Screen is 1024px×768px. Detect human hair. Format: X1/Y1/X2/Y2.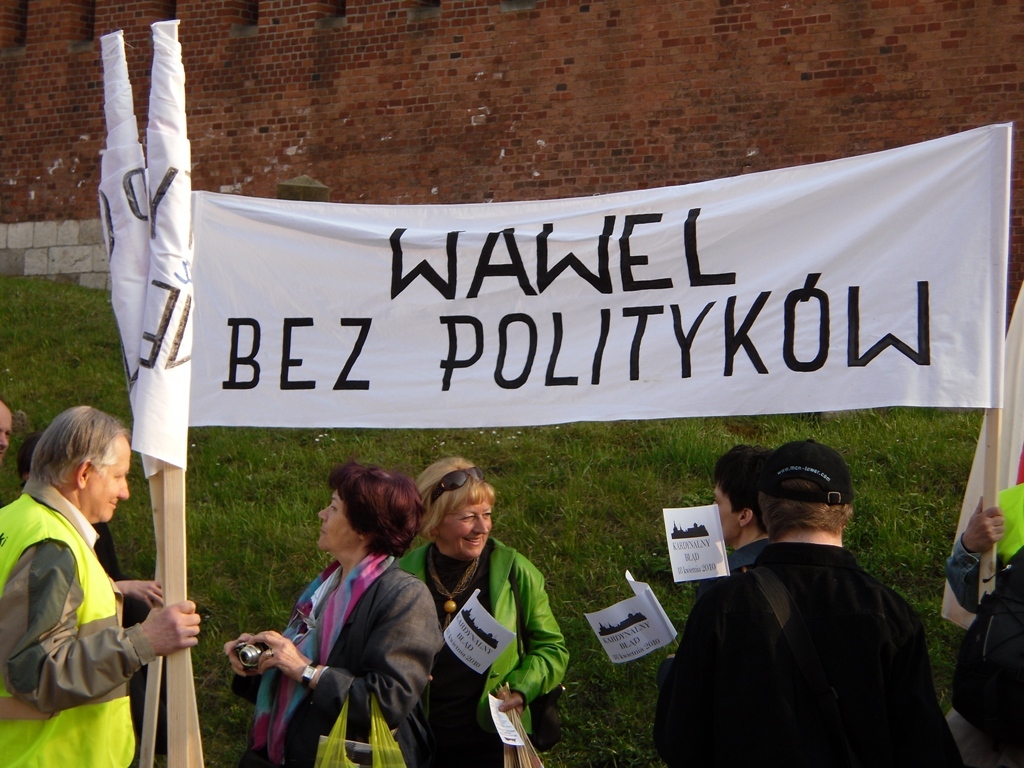
28/404/132/486.
